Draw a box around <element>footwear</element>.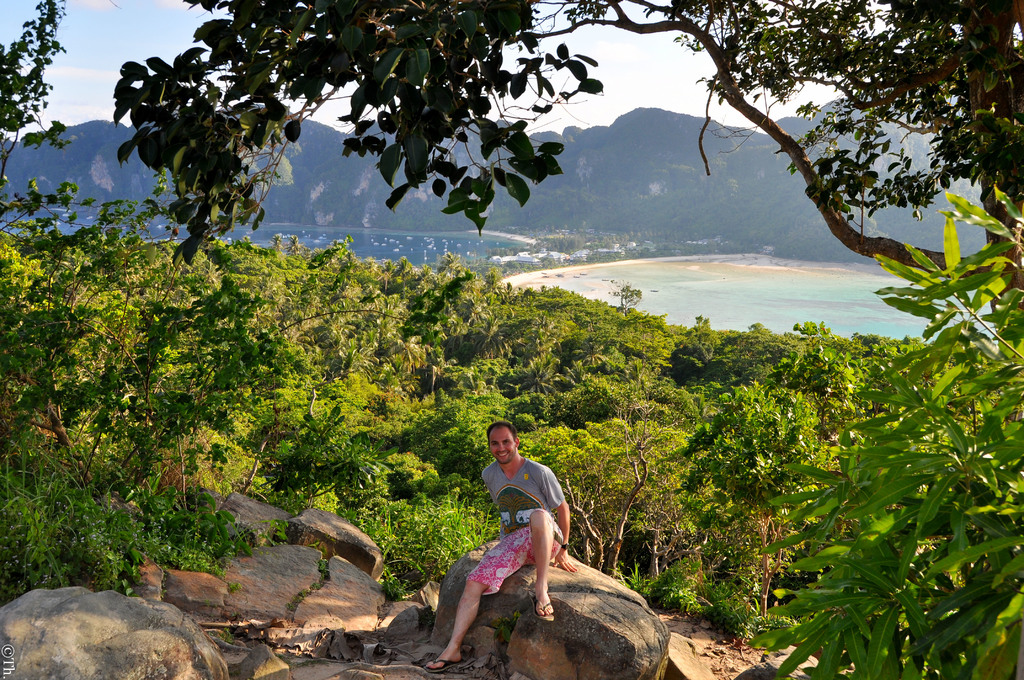
{"left": 526, "top": 594, "right": 556, "bottom": 621}.
